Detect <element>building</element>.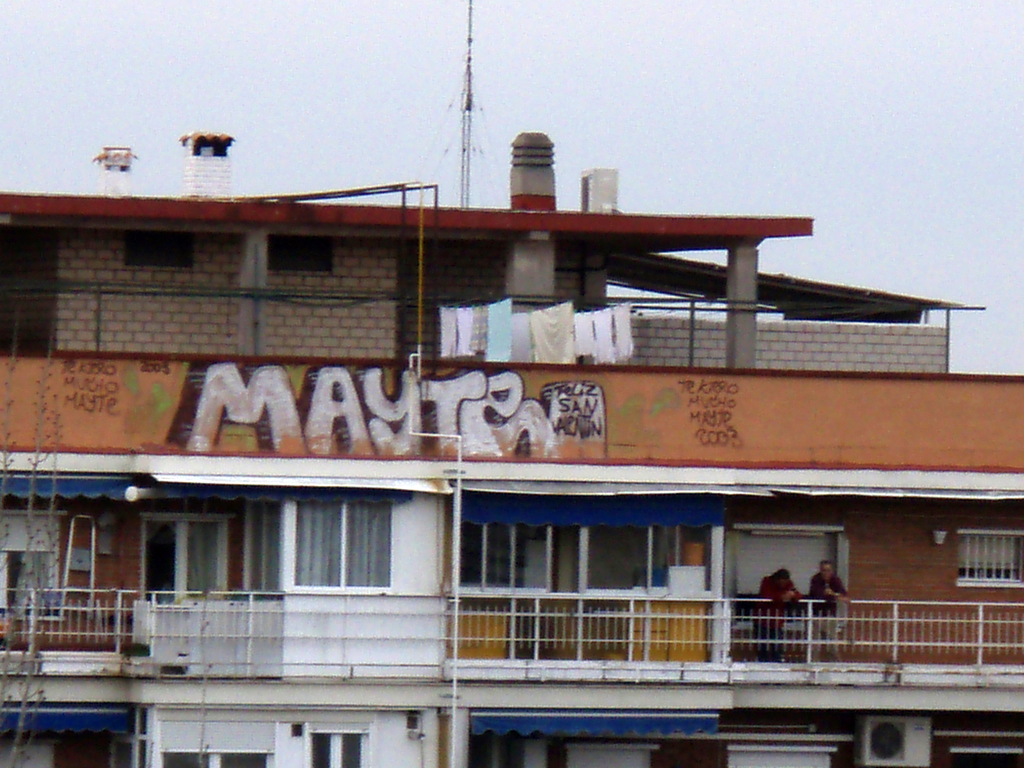
Detected at bbox(0, 2, 1023, 767).
